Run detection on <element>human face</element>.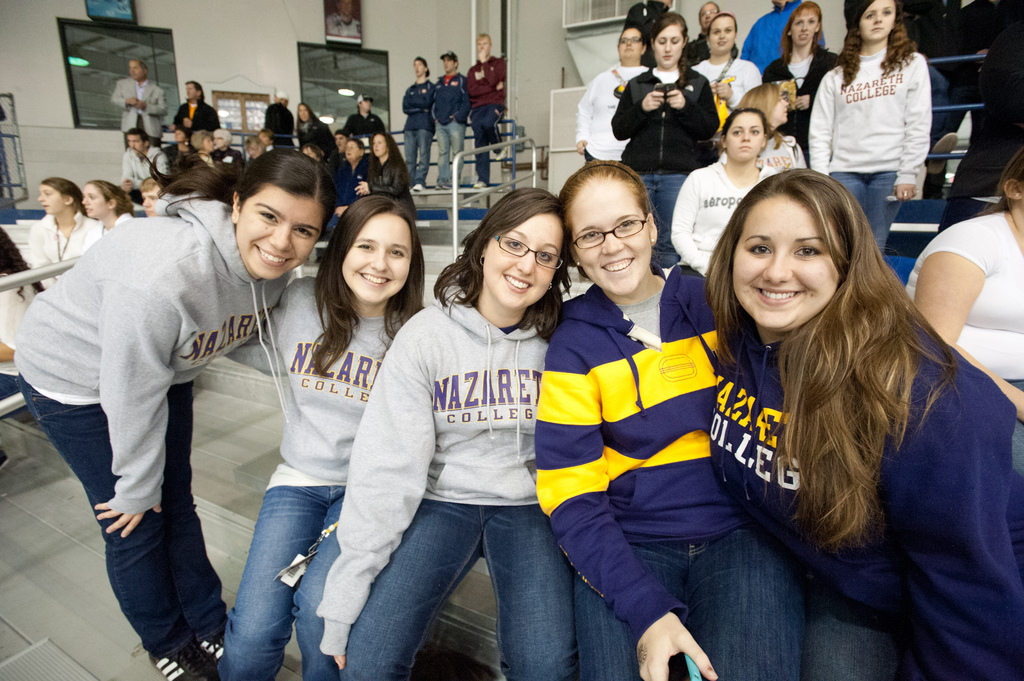
Result: 653 20 687 66.
